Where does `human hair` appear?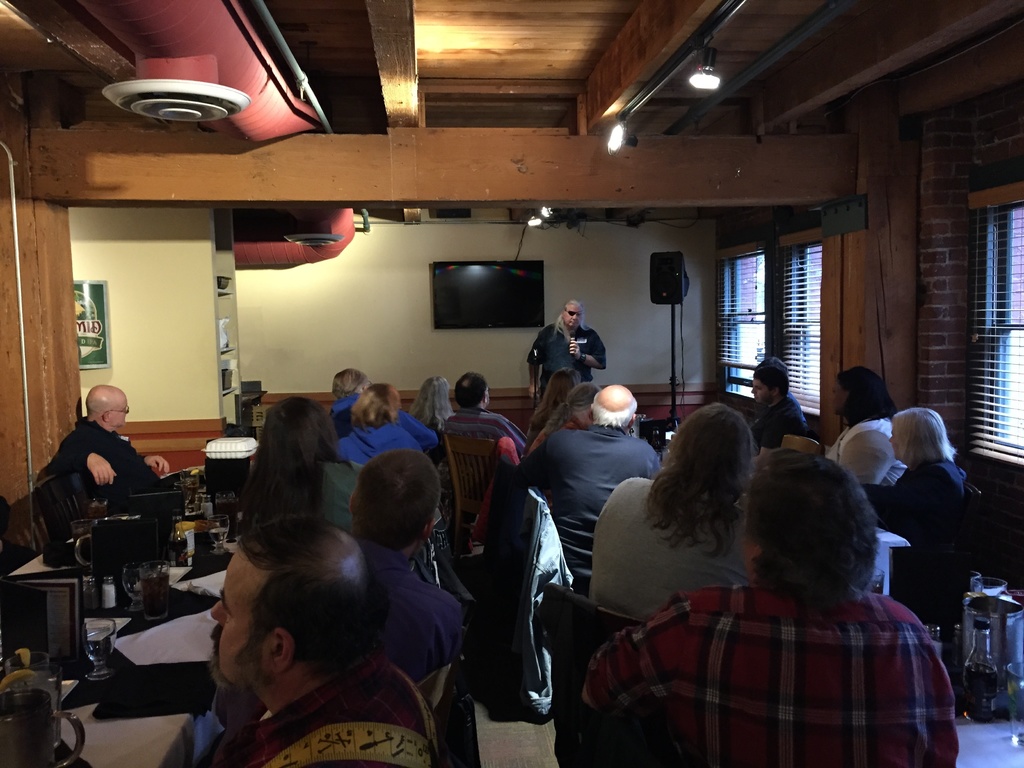
Appears at [751, 460, 895, 630].
